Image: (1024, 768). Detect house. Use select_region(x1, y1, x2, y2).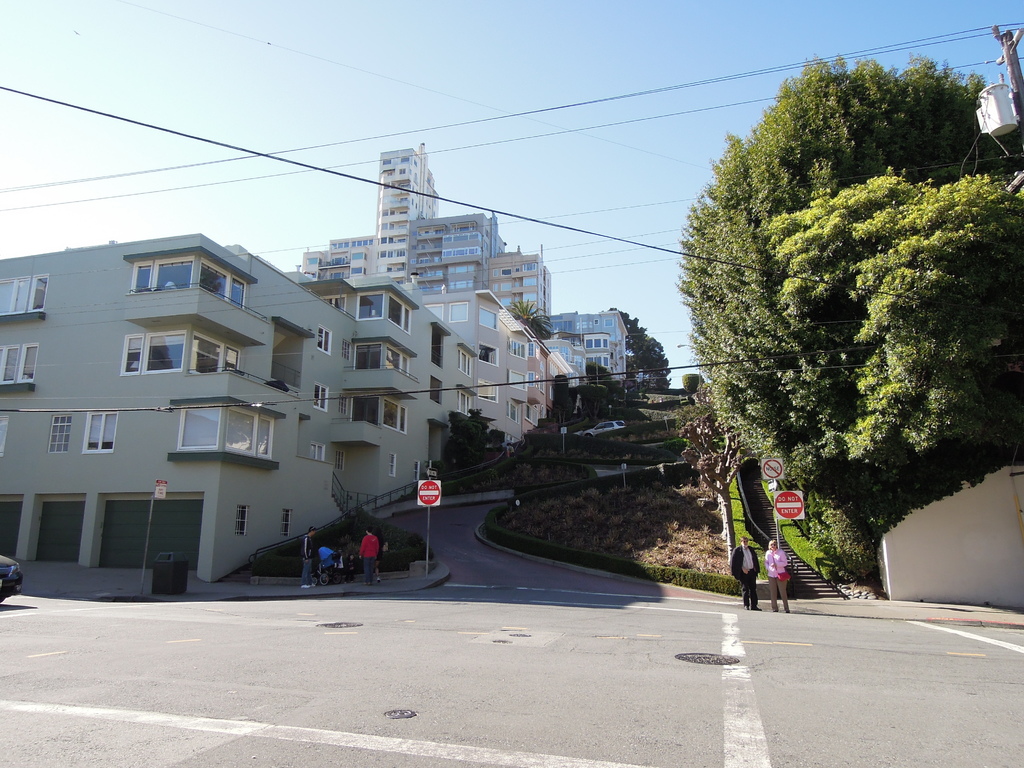
select_region(0, 232, 483, 599).
